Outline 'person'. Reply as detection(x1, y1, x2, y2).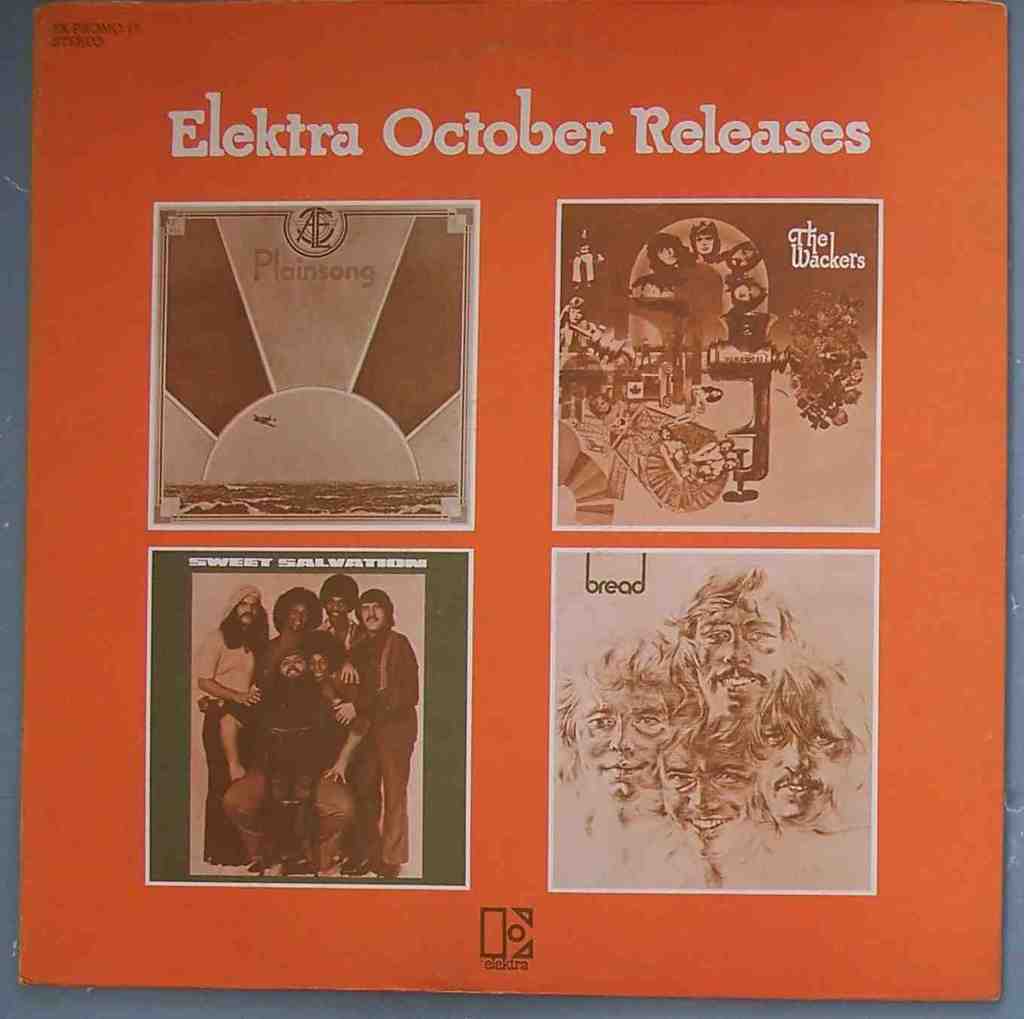
detection(645, 221, 696, 266).
